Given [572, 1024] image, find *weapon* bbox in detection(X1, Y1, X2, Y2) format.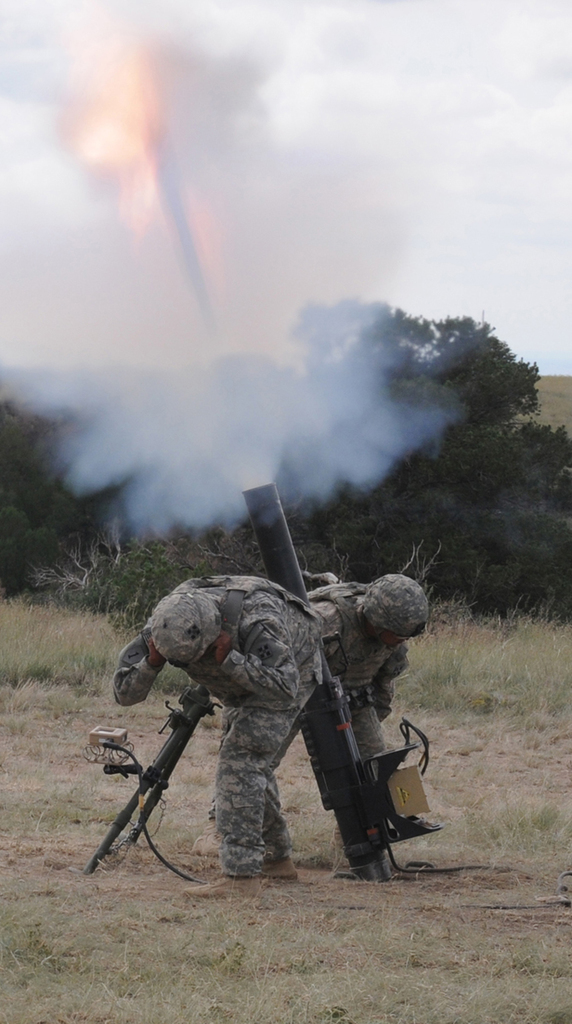
detection(77, 479, 456, 899).
